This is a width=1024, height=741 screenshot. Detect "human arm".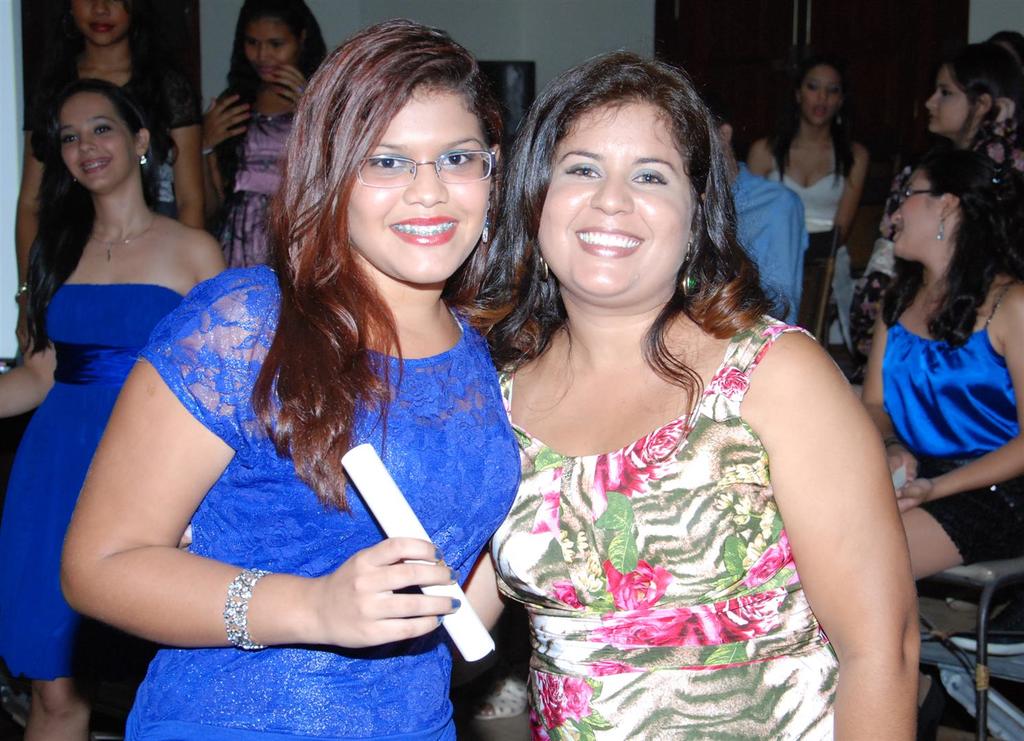
<region>195, 234, 232, 286</region>.
